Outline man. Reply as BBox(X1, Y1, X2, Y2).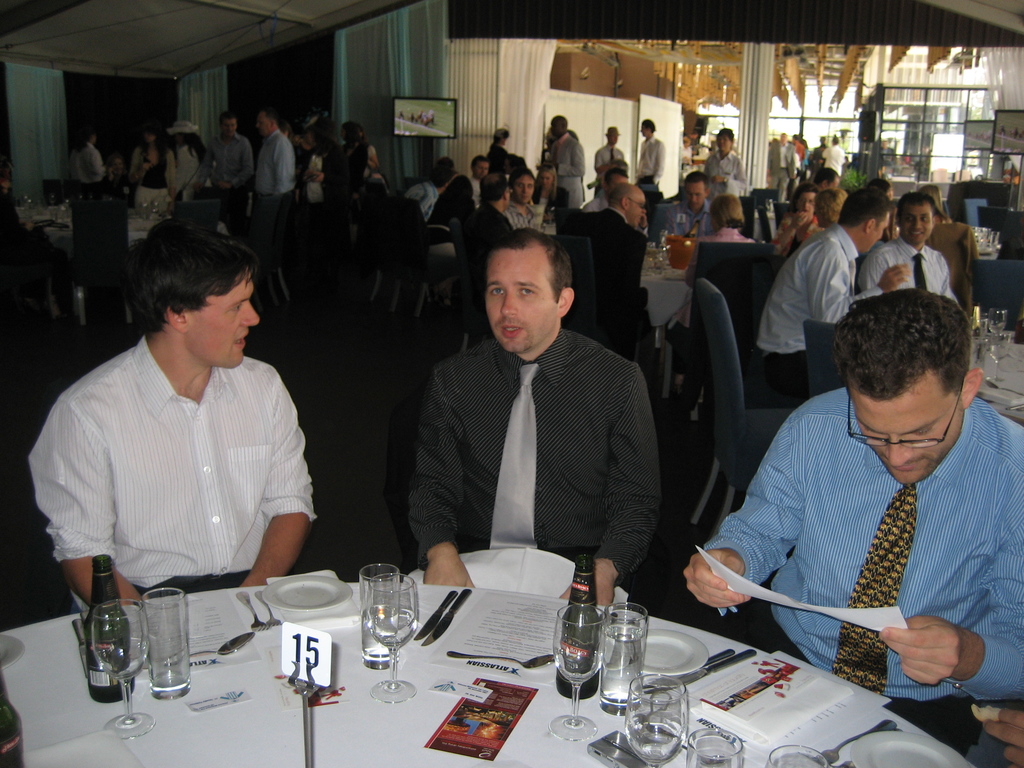
BBox(741, 189, 916, 393).
